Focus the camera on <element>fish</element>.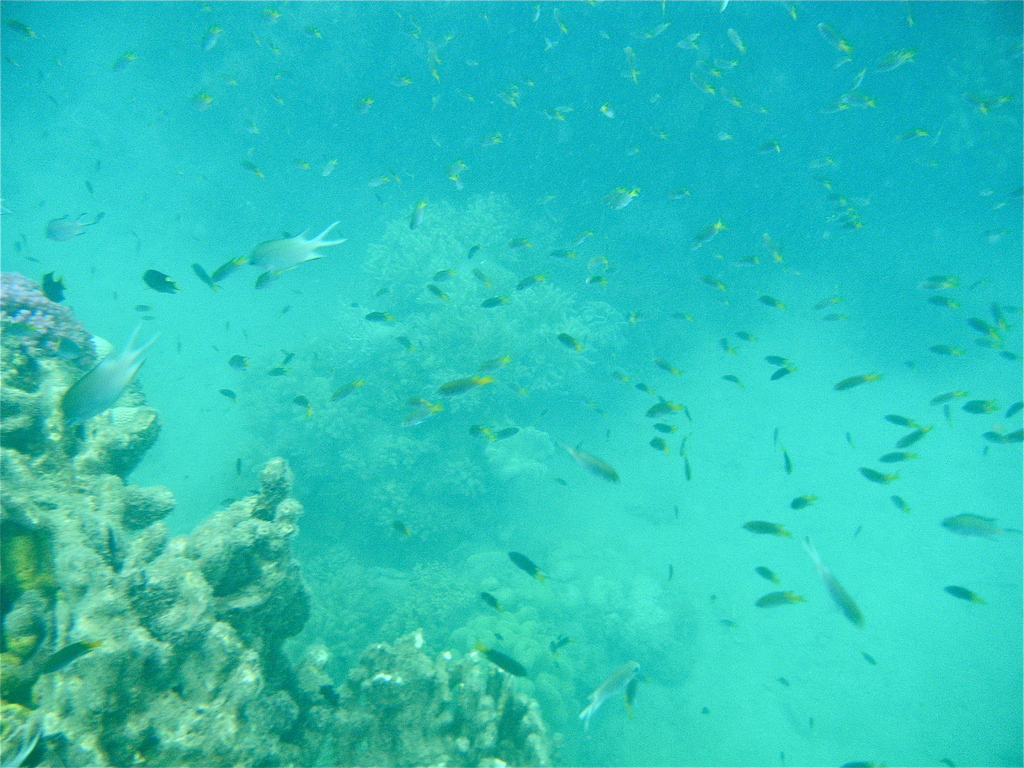
Focus region: [x1=724, y1=372, x2=747, y2=385].
